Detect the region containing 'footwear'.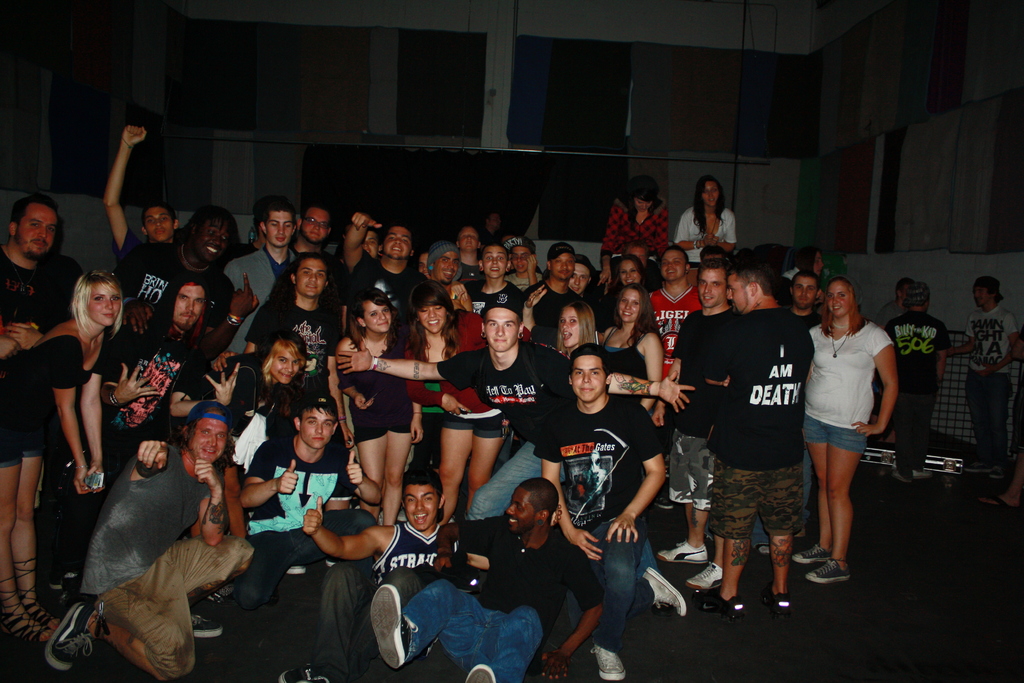
{"left": 973, "top": 495, "right": 1019, "bottom": 512}.
